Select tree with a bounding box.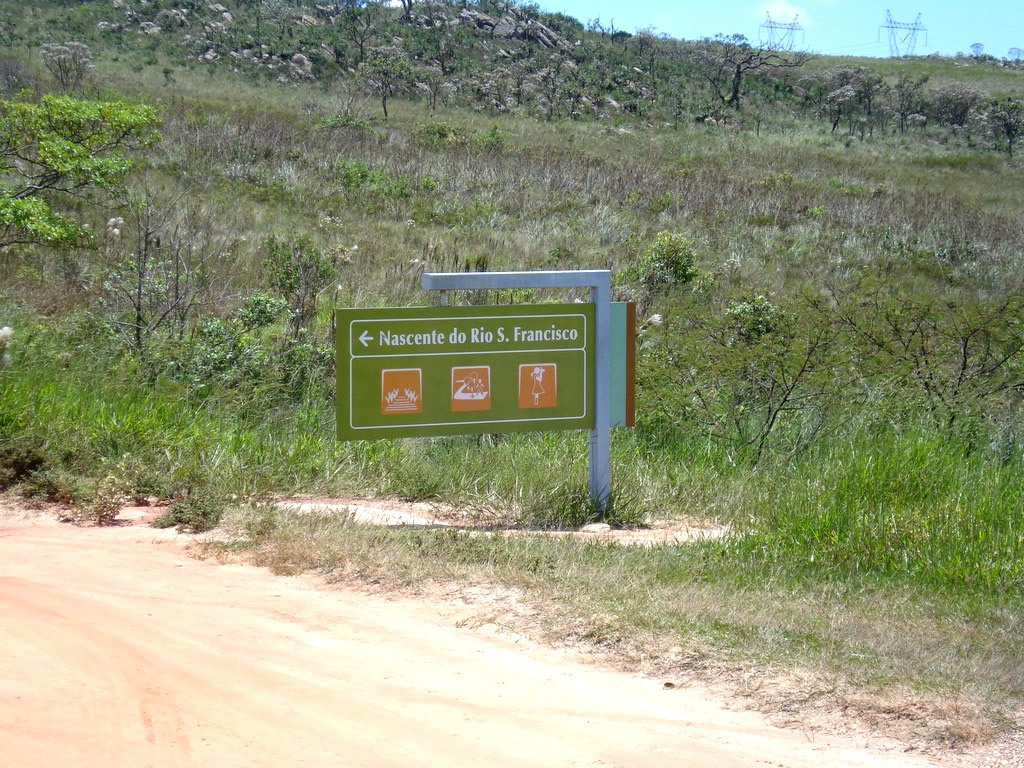
<box>1008,46,1023,66</box>.
